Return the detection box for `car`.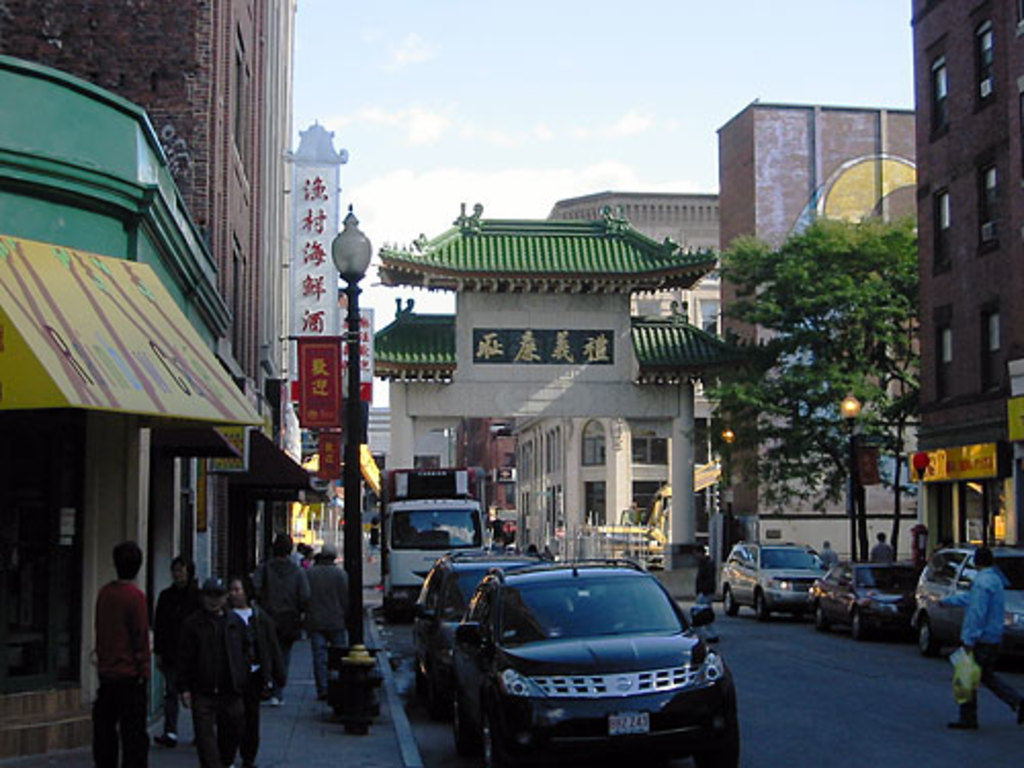
left=408, top=549, right=545, bottom=700.
